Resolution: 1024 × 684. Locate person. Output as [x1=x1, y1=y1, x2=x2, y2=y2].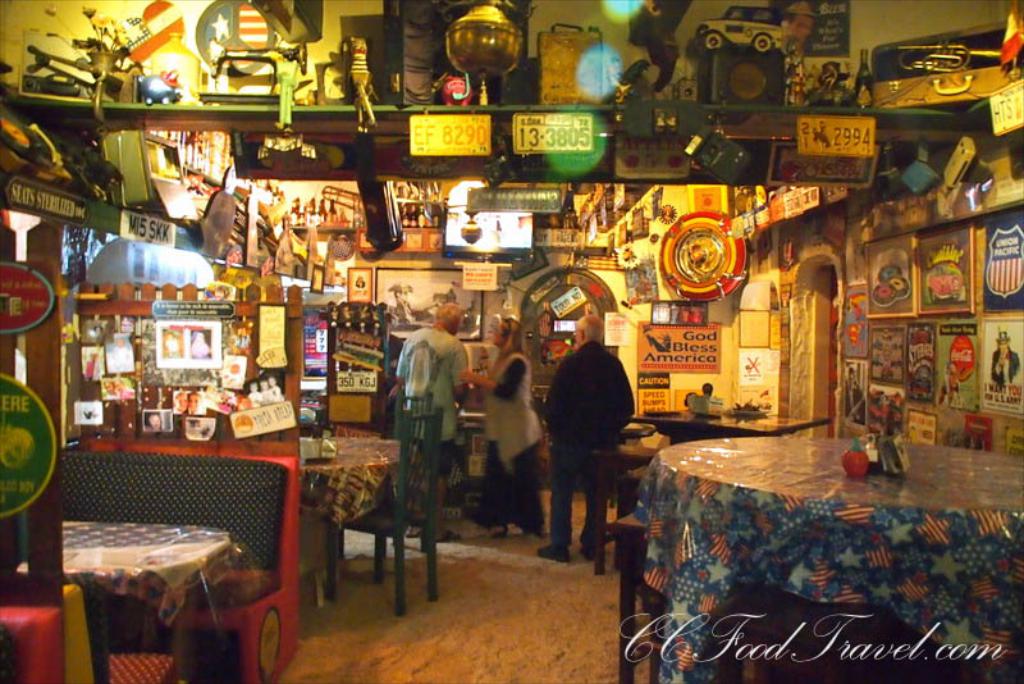
[x1=541, y1=310, x2=645, y2=567].
